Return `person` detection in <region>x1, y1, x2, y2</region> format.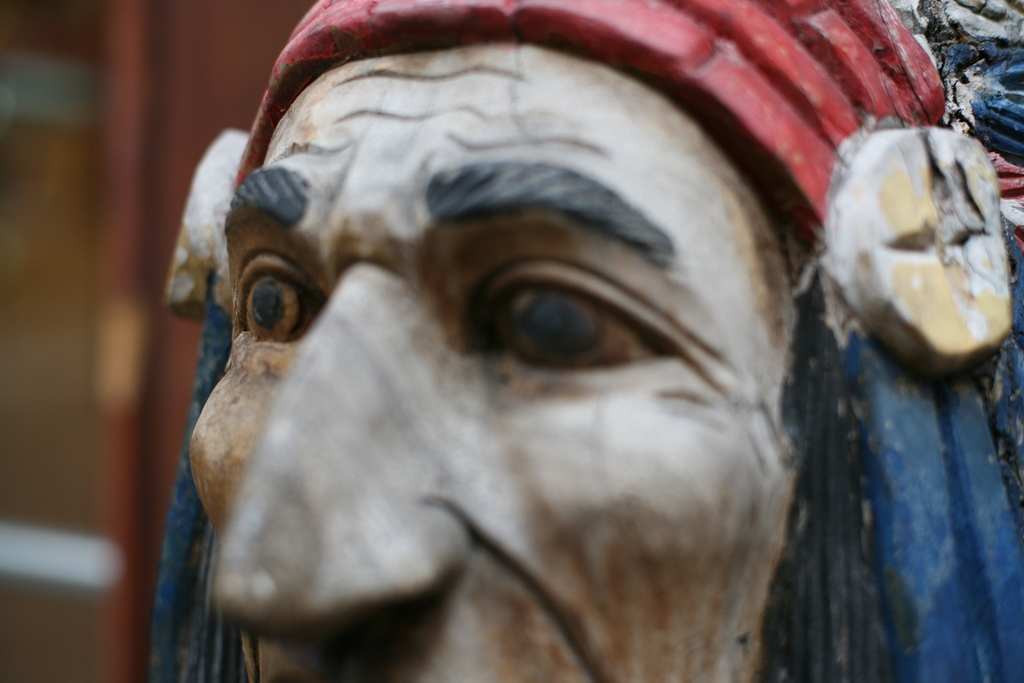
<region>163, 0, 1021, 680</region>.
